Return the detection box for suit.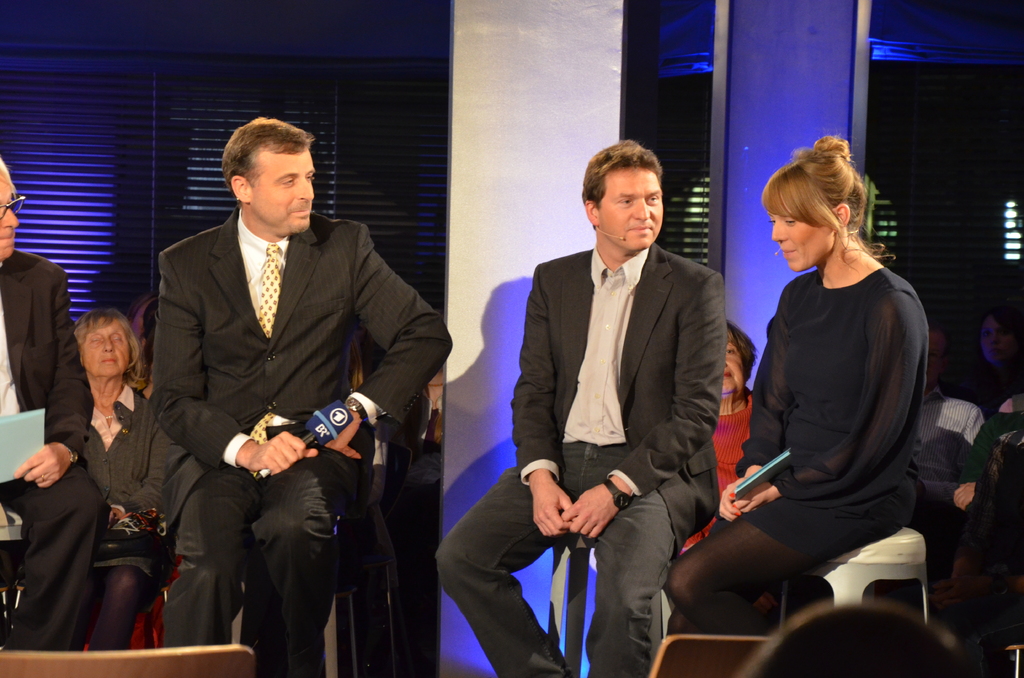
[x1=0, y1=246, x2=114, y2=646].
